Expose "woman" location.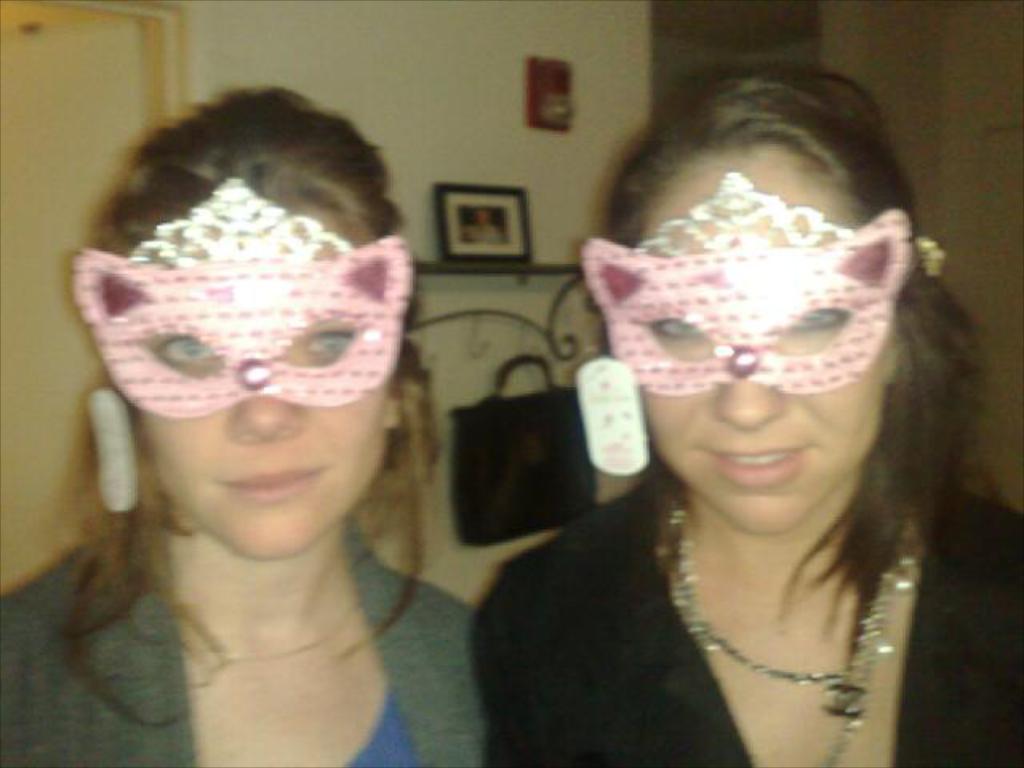
Exposed at {"x1": 451, "y1": 85, "x2": 1000, "y2": 767}.
